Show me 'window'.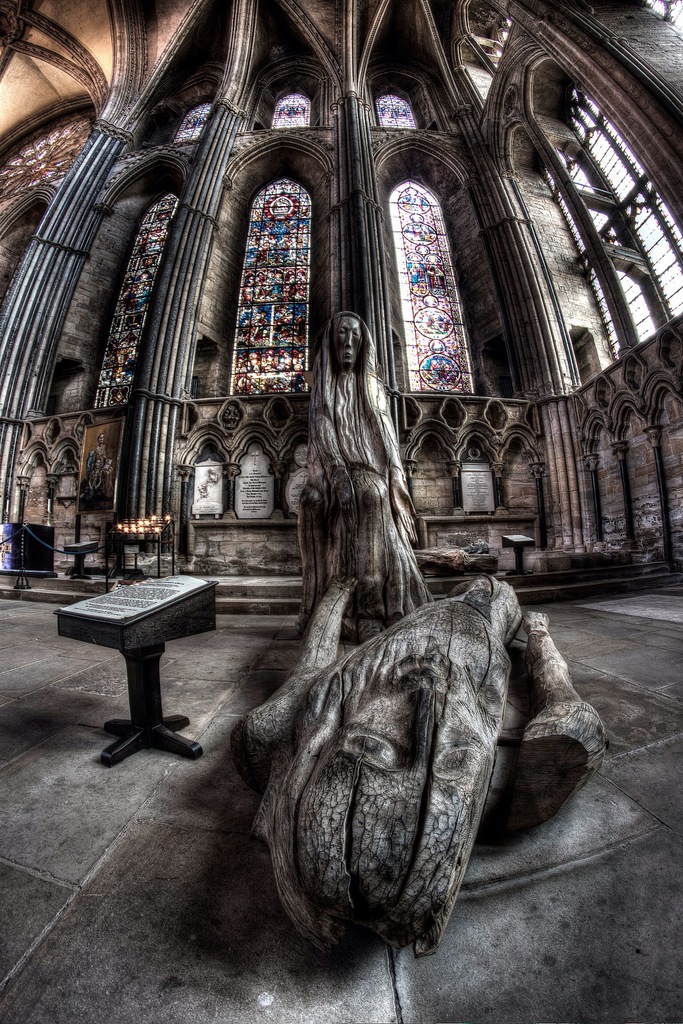
'window' is here: region(177, 102, 213, 138).
